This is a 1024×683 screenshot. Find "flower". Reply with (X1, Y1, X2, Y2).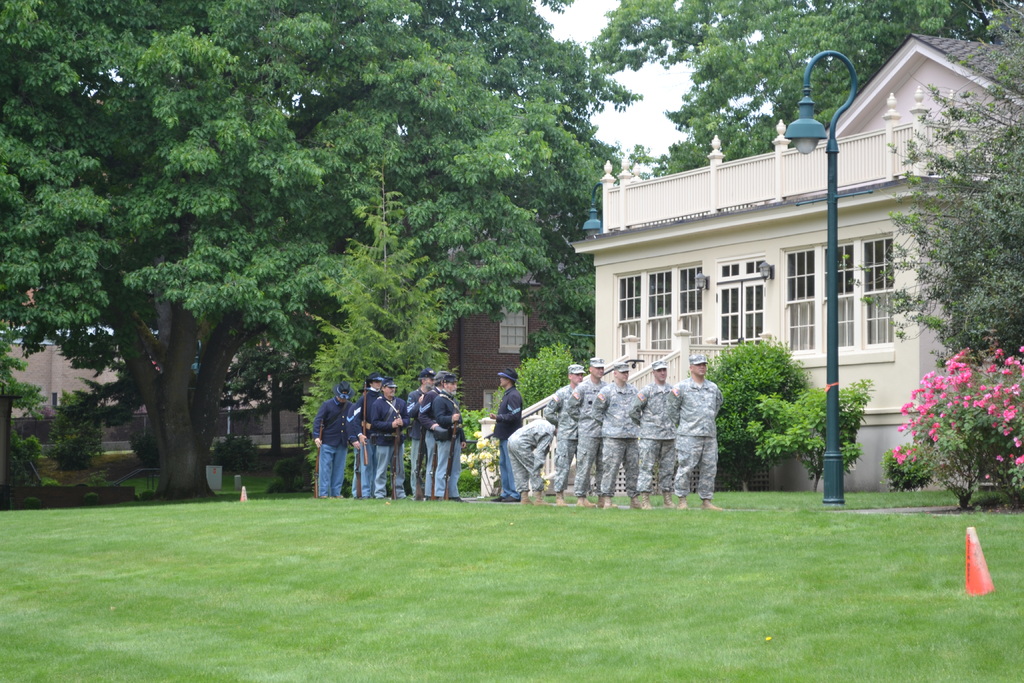
(891, 449, 896, 457).
